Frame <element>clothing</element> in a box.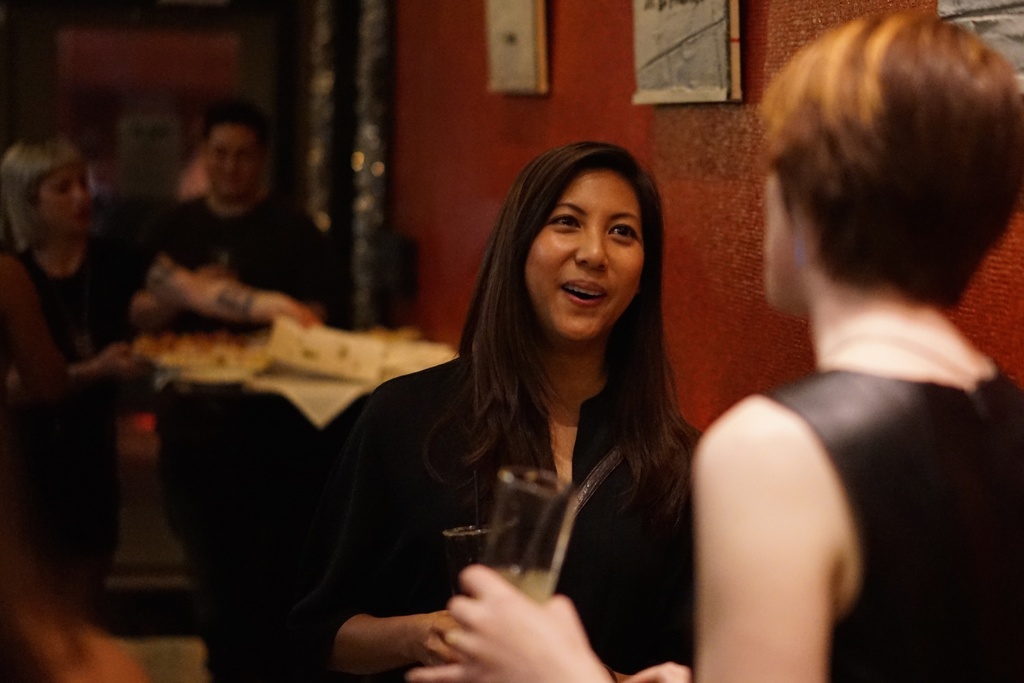
box=[148, 190, 337, 675].
